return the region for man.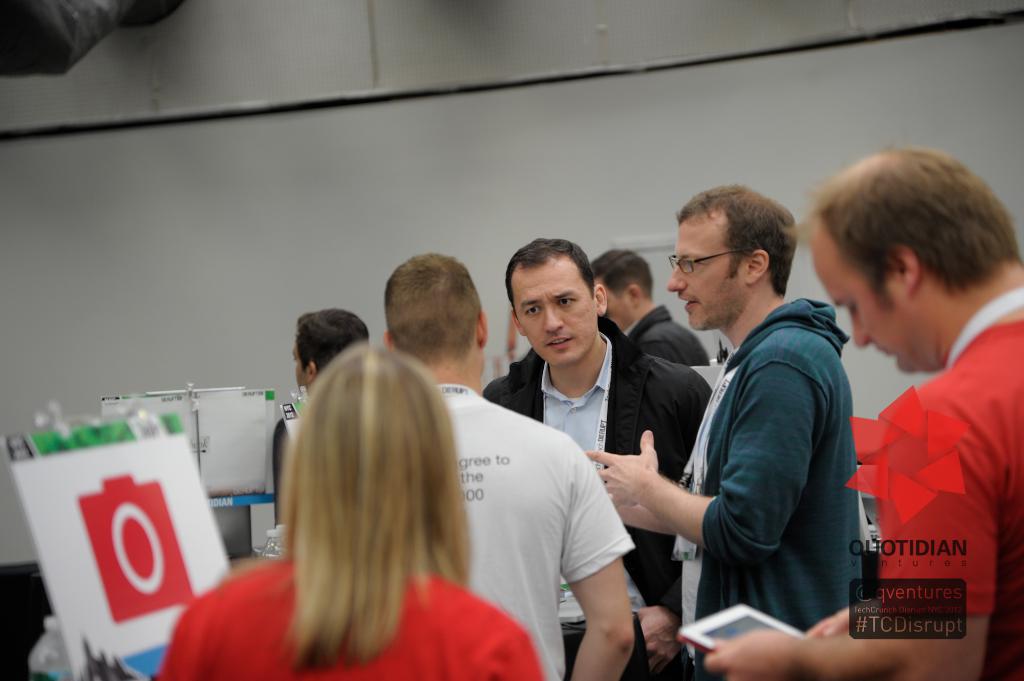
x1=706, y1=141, x2=1023, y2=680.
